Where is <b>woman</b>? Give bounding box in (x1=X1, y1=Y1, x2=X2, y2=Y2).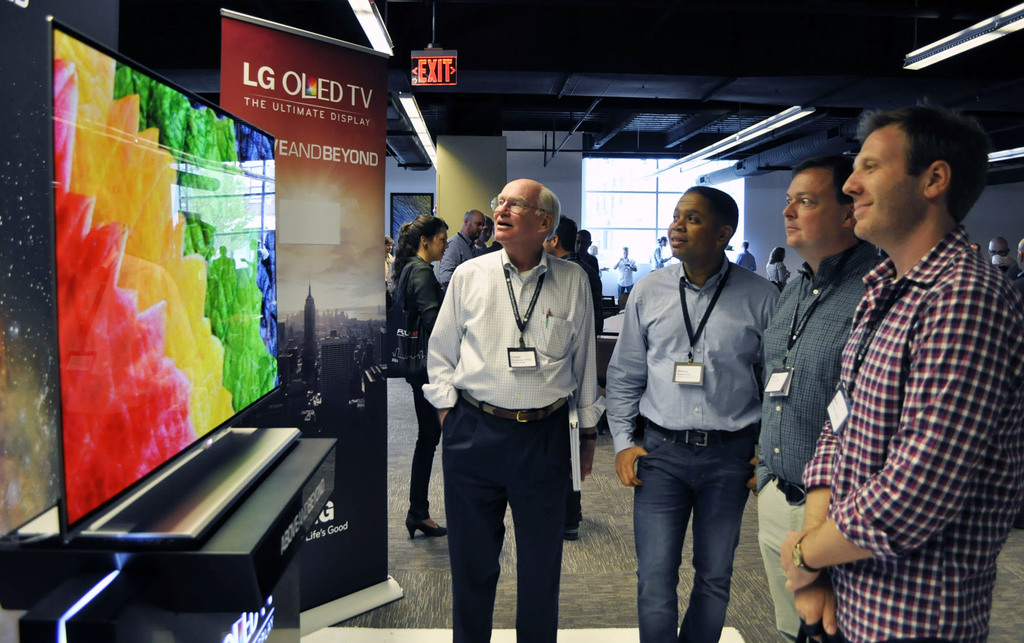
(x1=758, y1=246, x2=789, y2=285).
